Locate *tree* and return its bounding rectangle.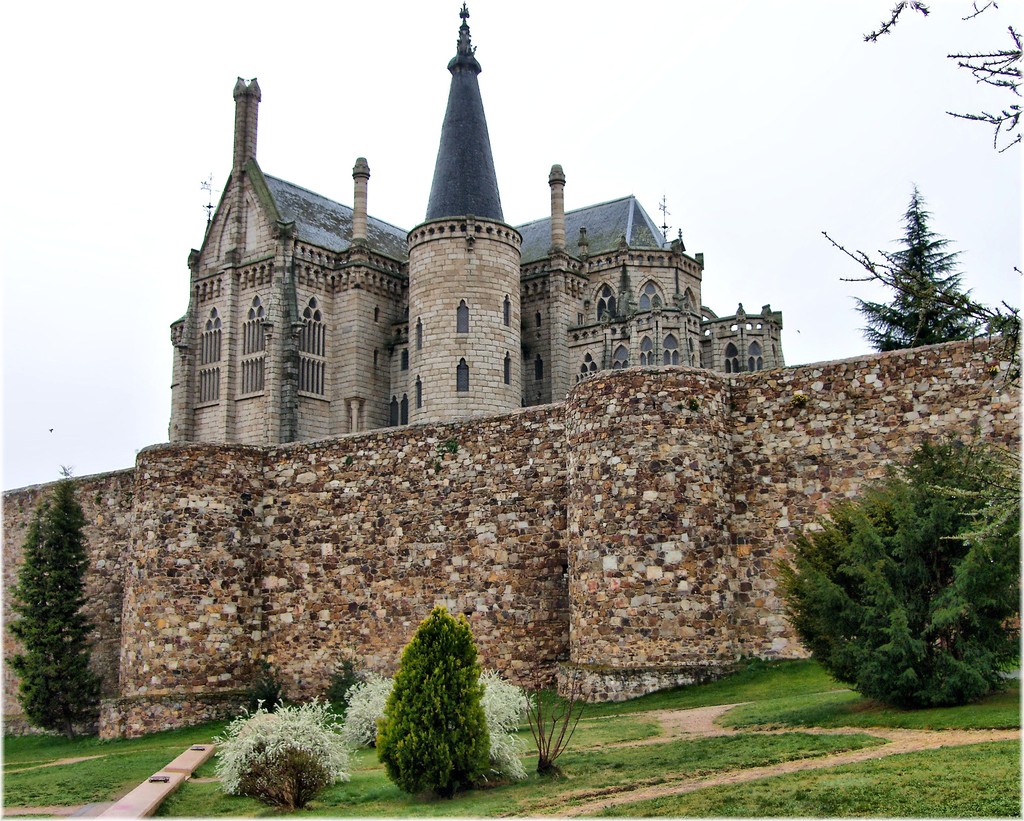
bbox(844, 181, 978, 365).
